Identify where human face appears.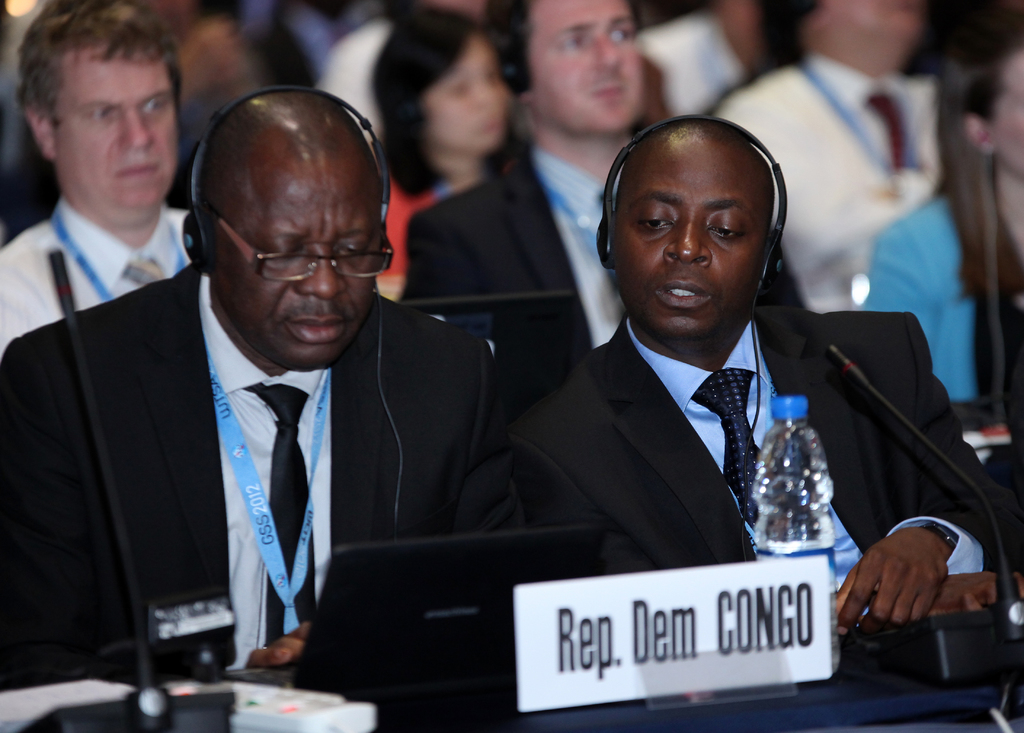
Appears at left=211, top=154, right=372, bottom=372.
